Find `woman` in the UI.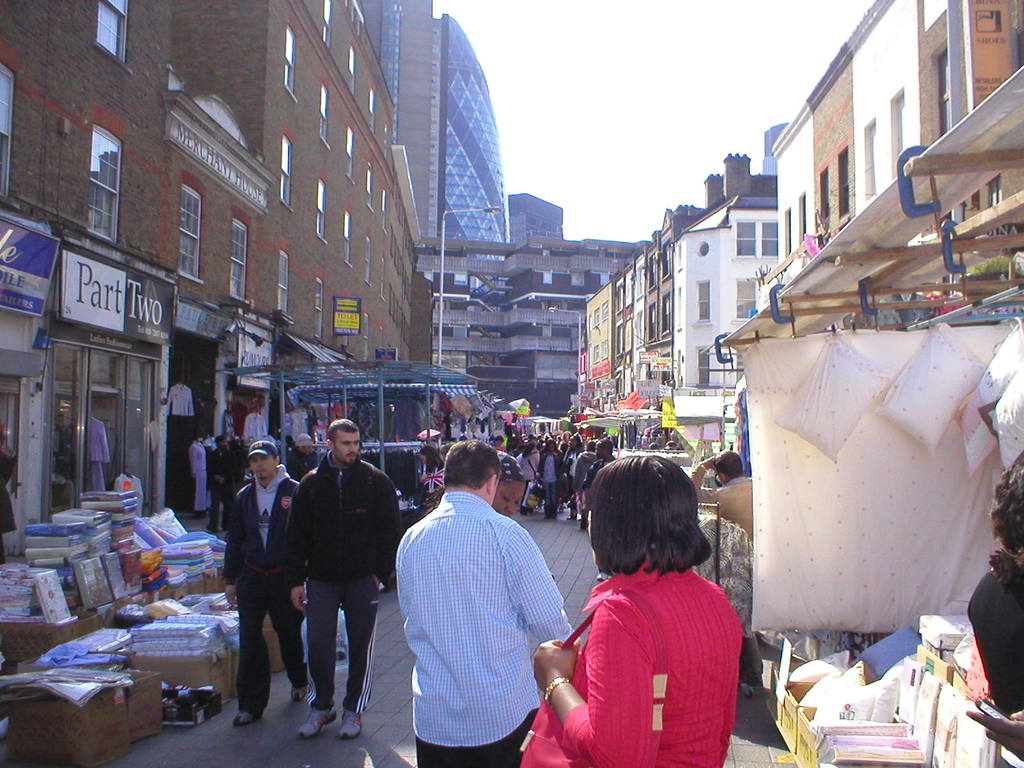
UI element at {"left": 543, "top": 441, "right": 762, "bottom": 767}.
